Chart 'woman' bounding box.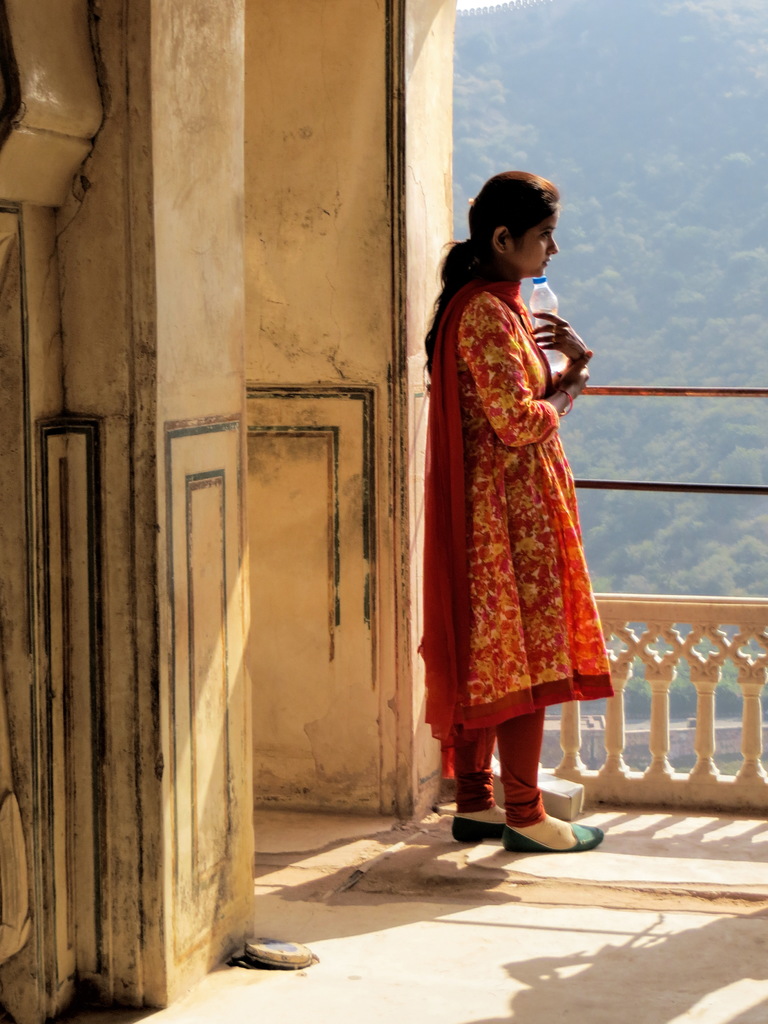
Charted: (434,186,612,820).
